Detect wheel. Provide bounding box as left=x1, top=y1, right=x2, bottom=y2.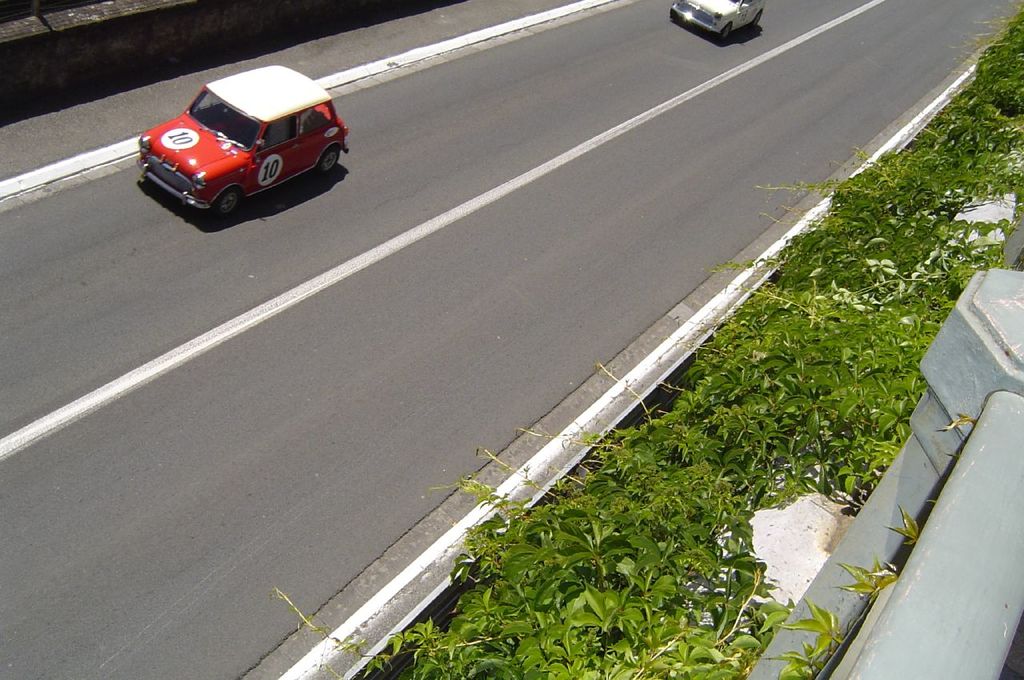
left=720, top=22, right=732, bottom=38.
